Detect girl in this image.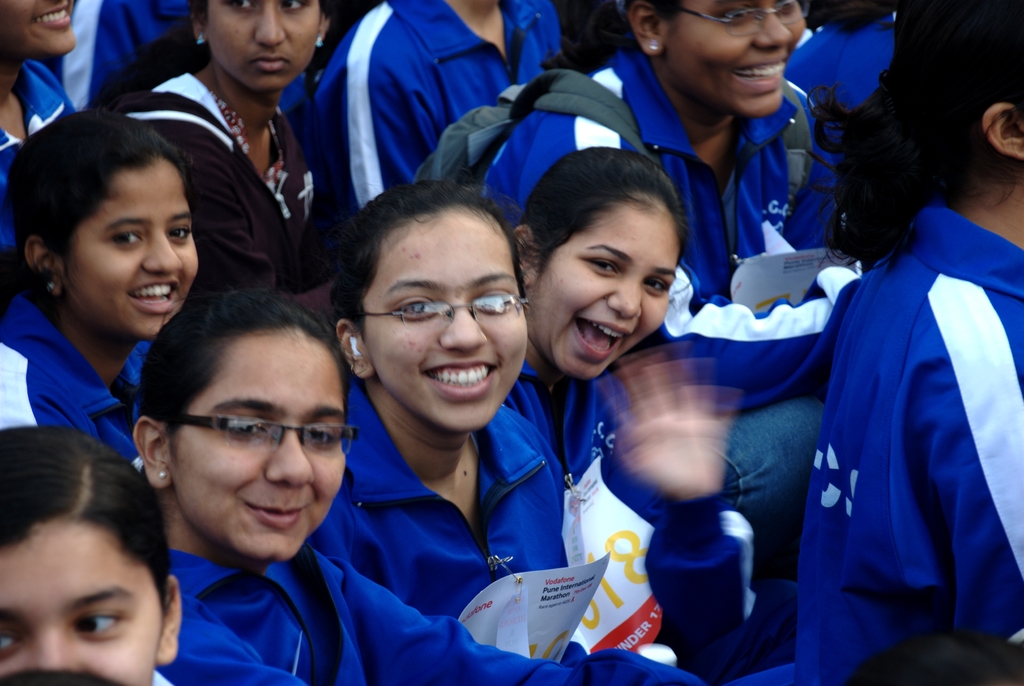
Detection: x1=476, y1=0, x2=844, y2=413.
